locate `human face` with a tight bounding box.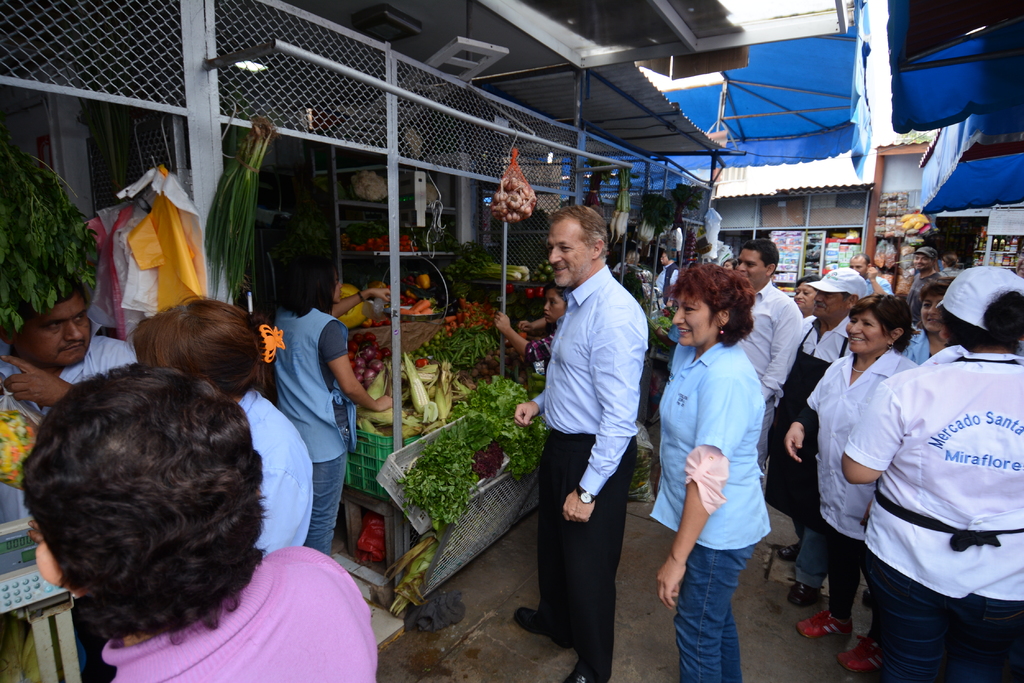
l=543, t=286, r=566, b=323.
